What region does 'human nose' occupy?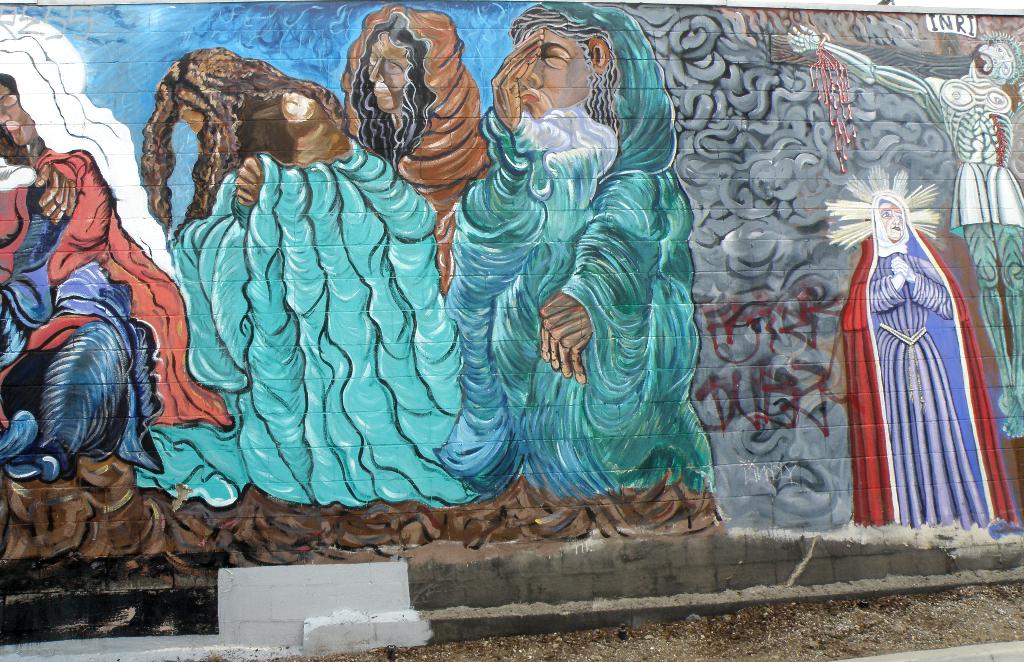
[x1=0, y1=108, x2=11, y2=127].
